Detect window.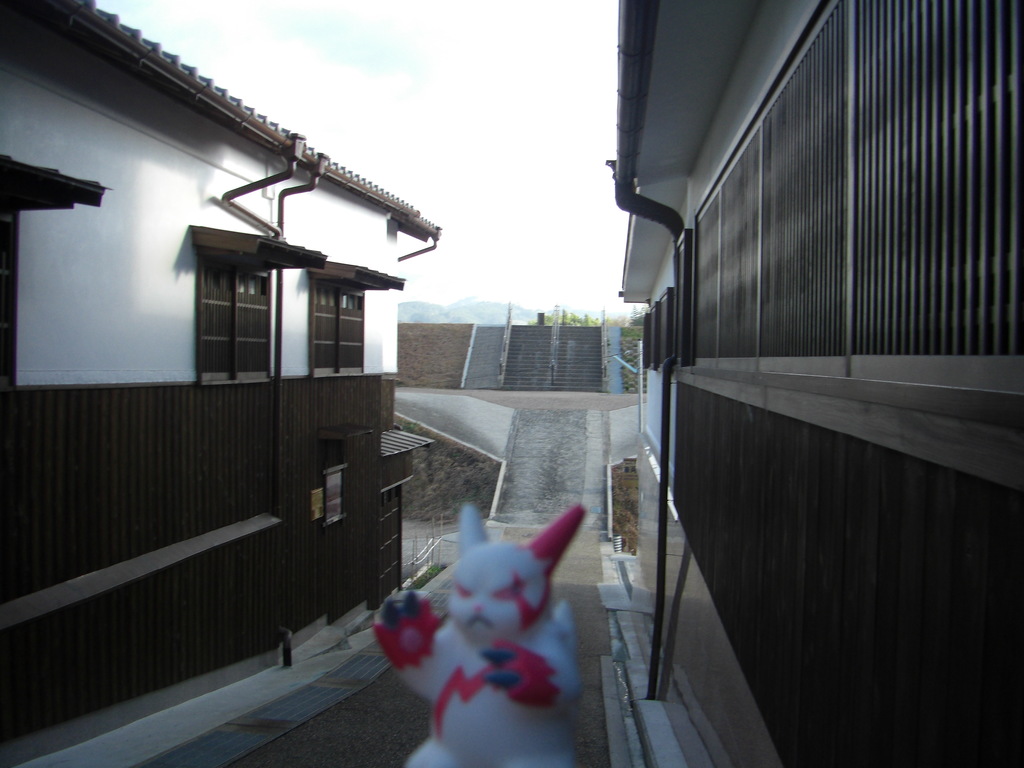
Detected at left=310, top=276, right=366, bottom=372.
